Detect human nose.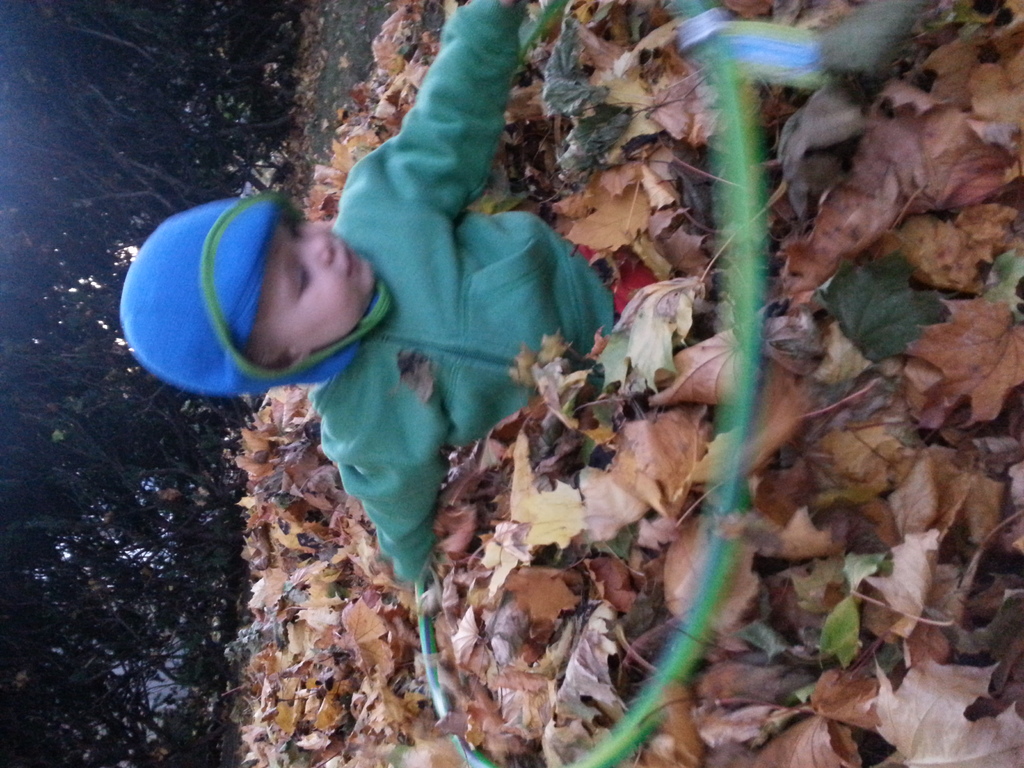
Detected at [288, 227, 335, 268].
